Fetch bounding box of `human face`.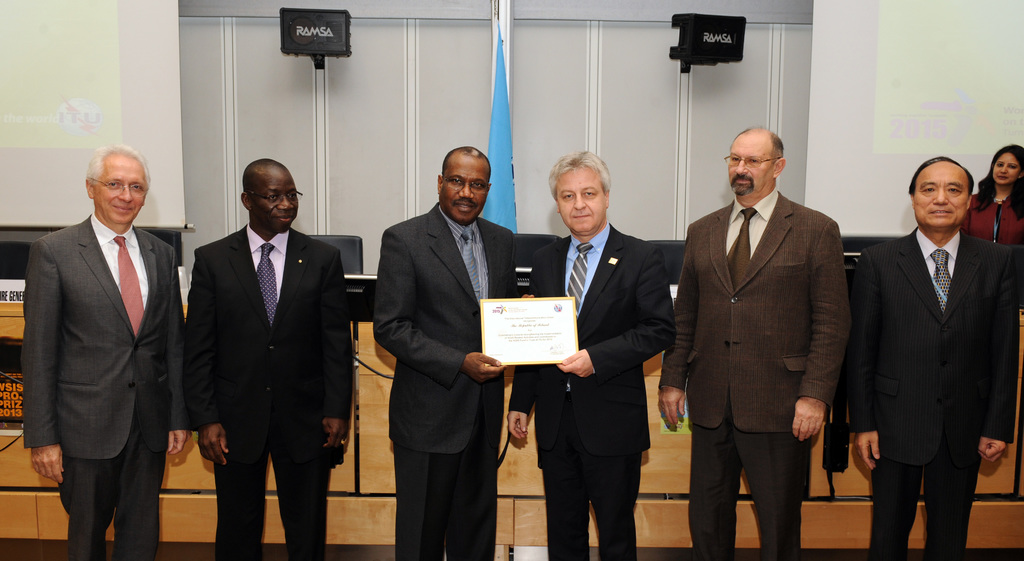
Bbox: <box>250,167,298,234</box>.
